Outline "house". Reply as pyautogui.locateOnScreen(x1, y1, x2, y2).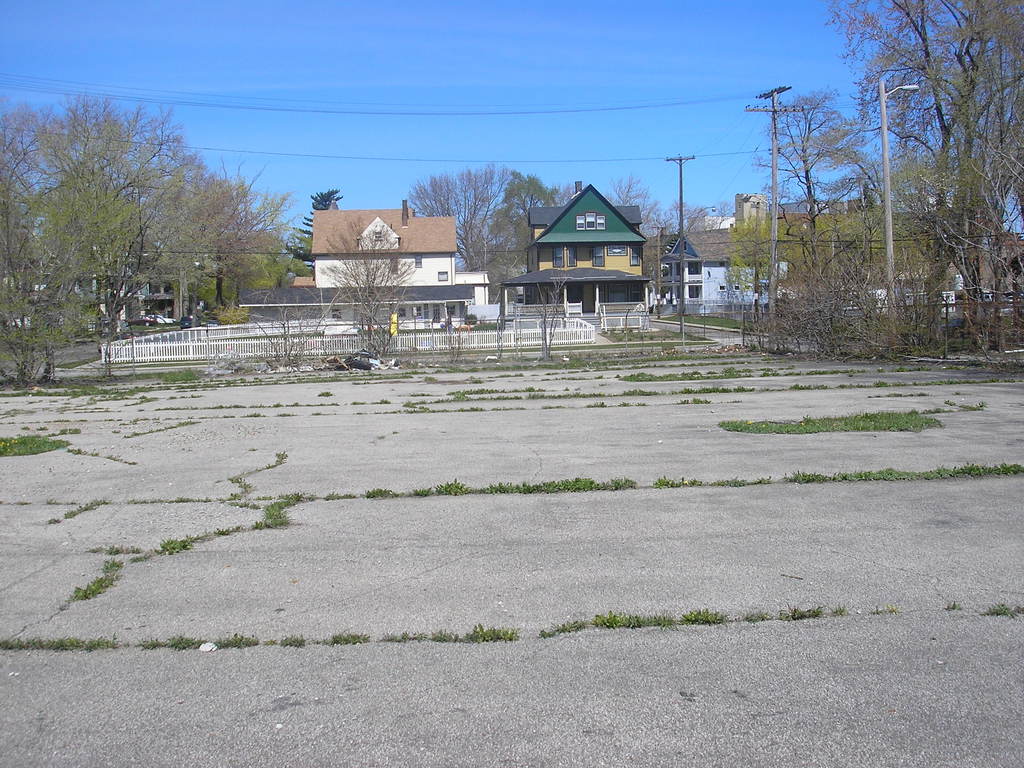
pyautogui.locateOnScreen(247, 193, 461, 319).
